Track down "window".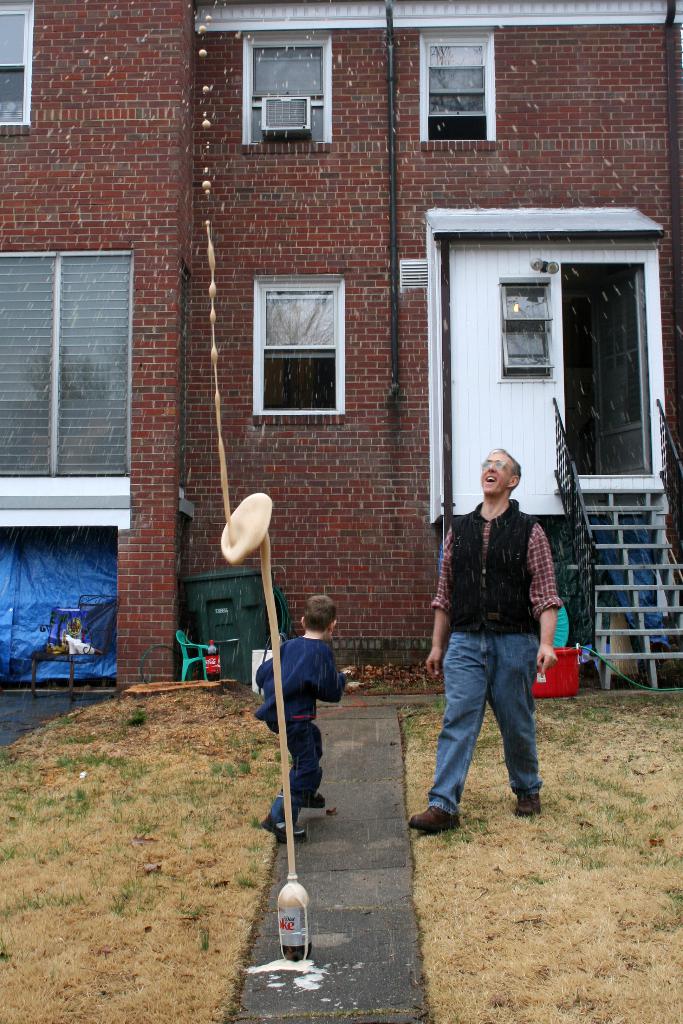
Tracked to 423 31 491 140.
